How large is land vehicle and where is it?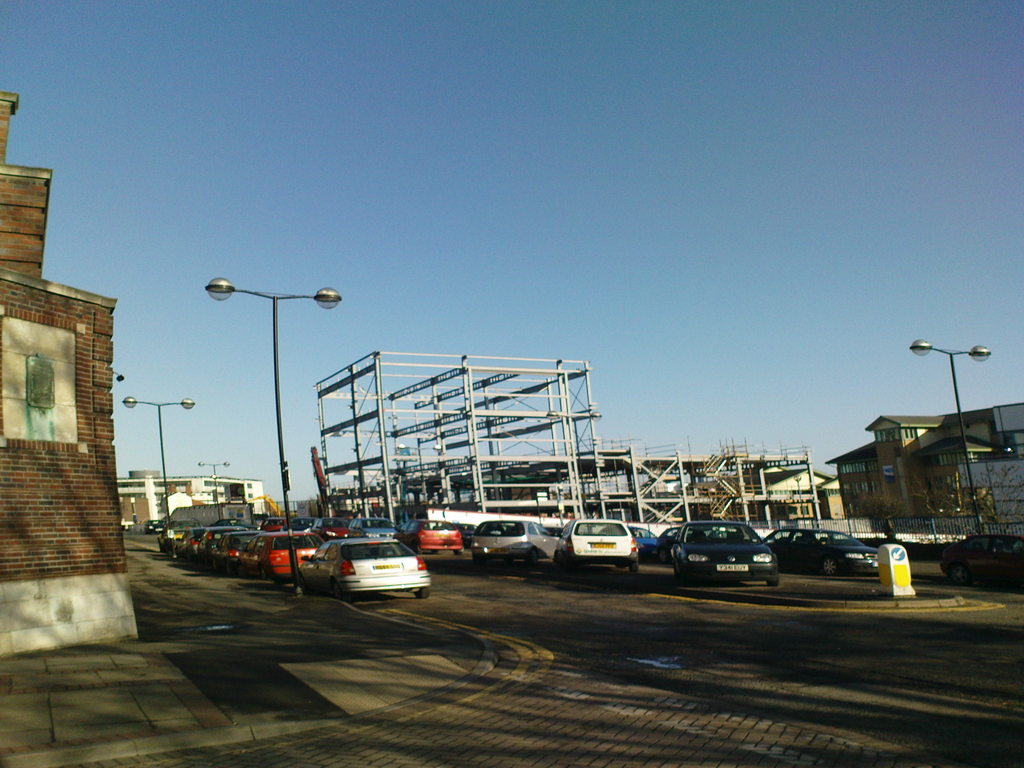
Bounding box: Rect(346, 520, 397, 537).
